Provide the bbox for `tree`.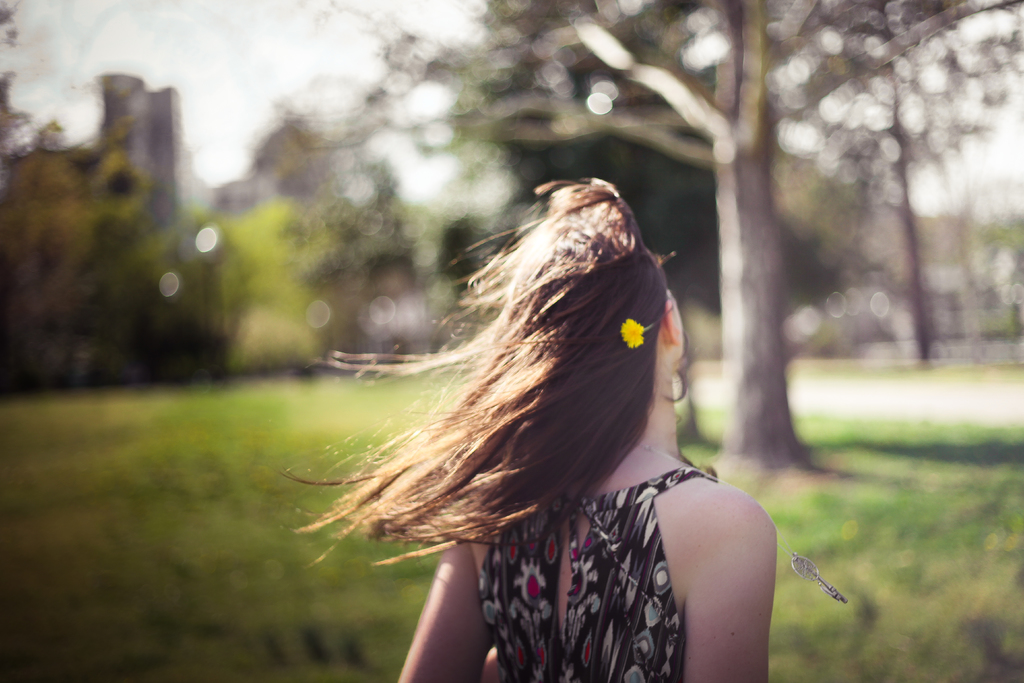
819, 0, 991, 361.
